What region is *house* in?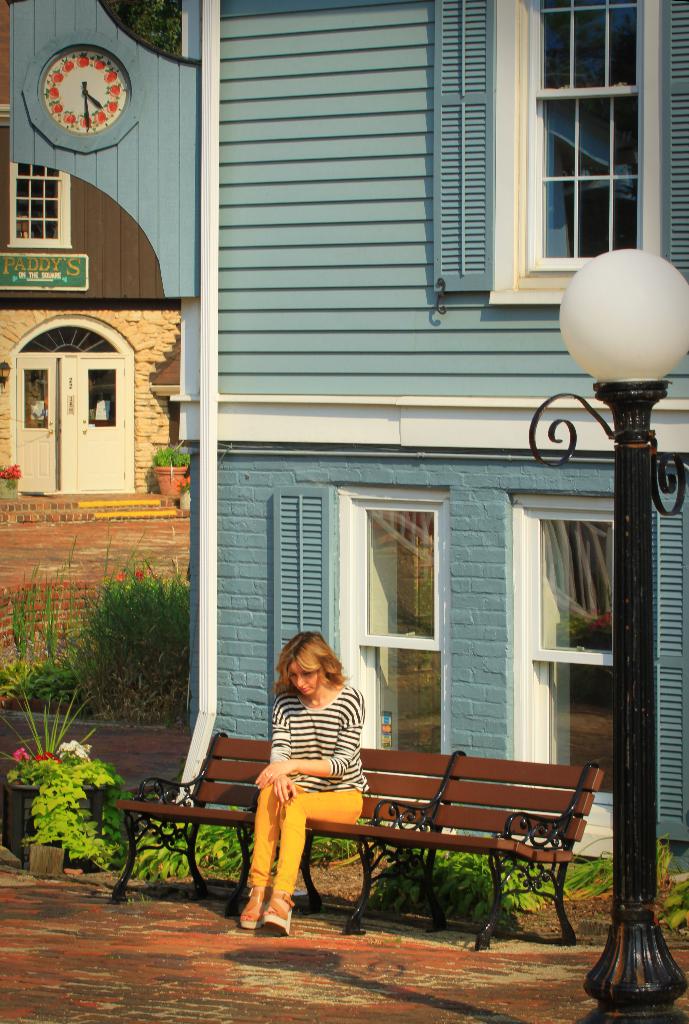
select_region(0, 290, 199, 531).
